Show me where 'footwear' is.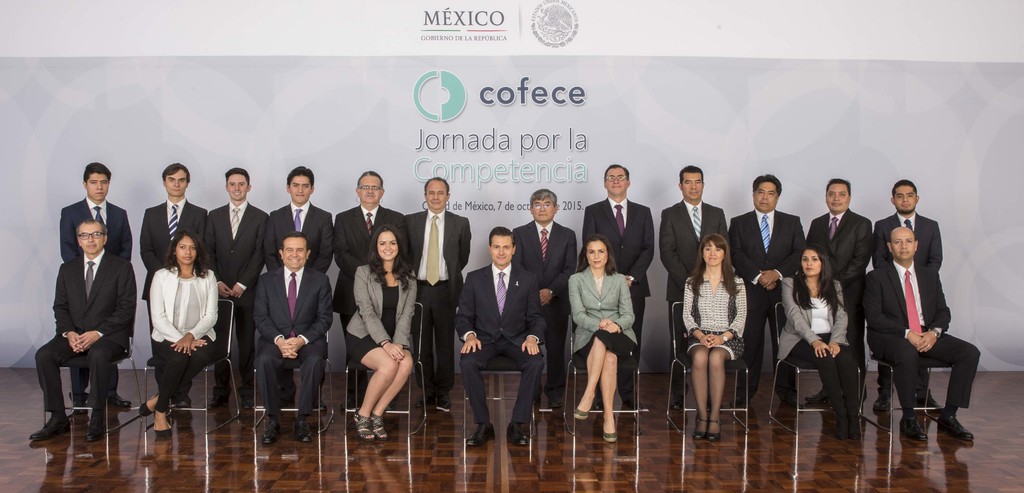
'footwear' is at [849,409,862,441].
